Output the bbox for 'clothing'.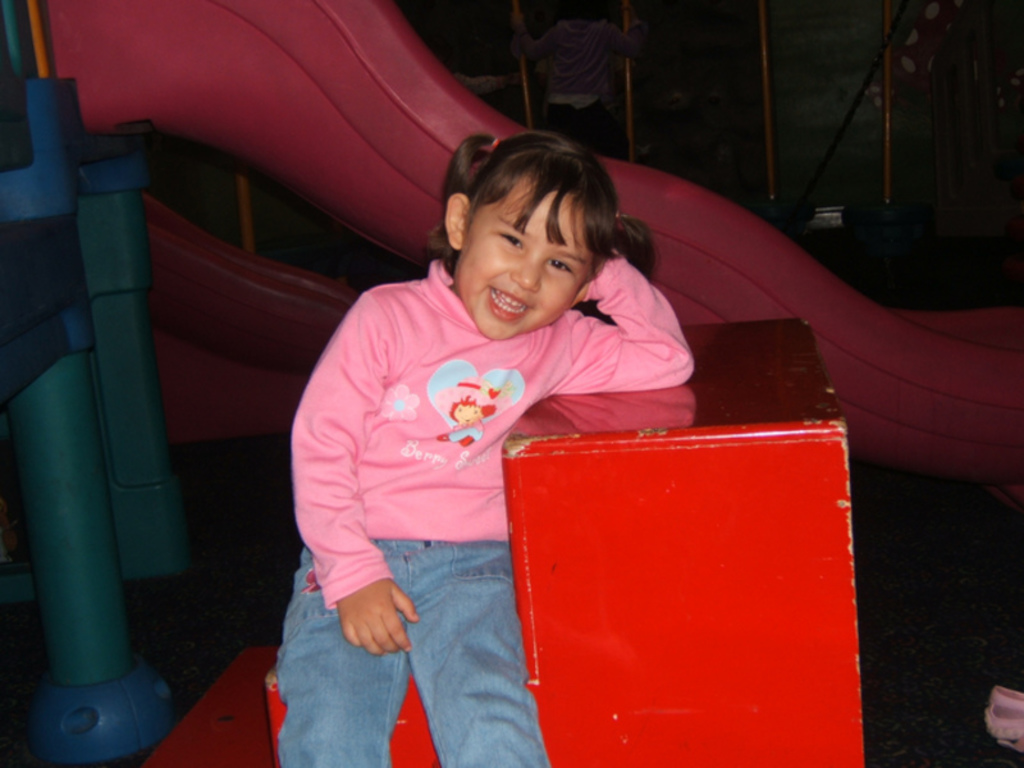
rect(365, 212, 731, 526).
